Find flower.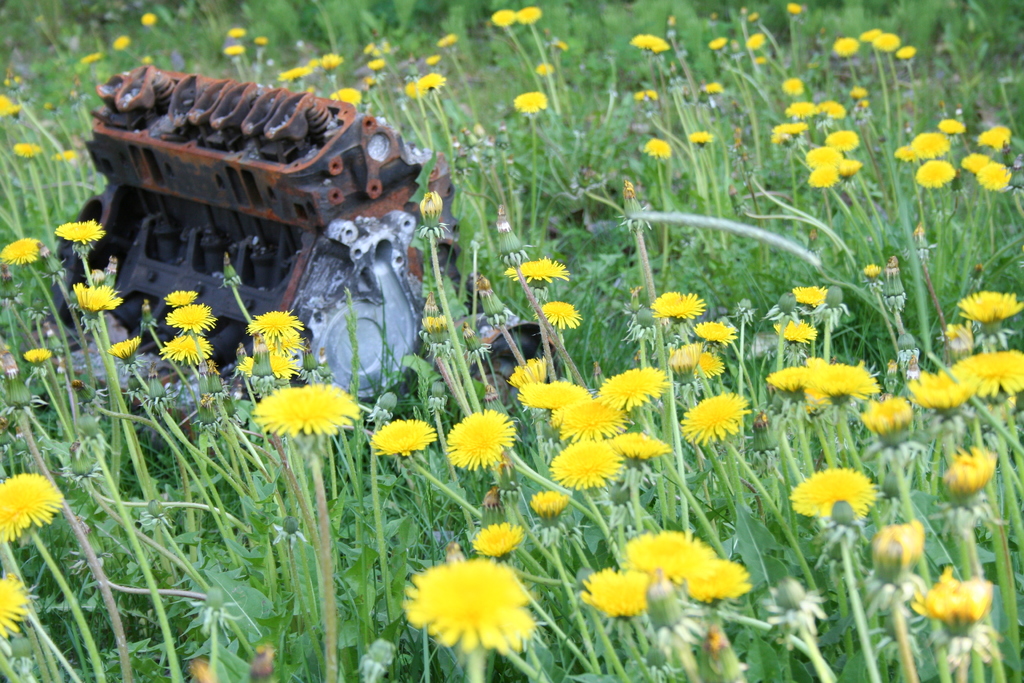
<box>163,334,212,368</box>.
